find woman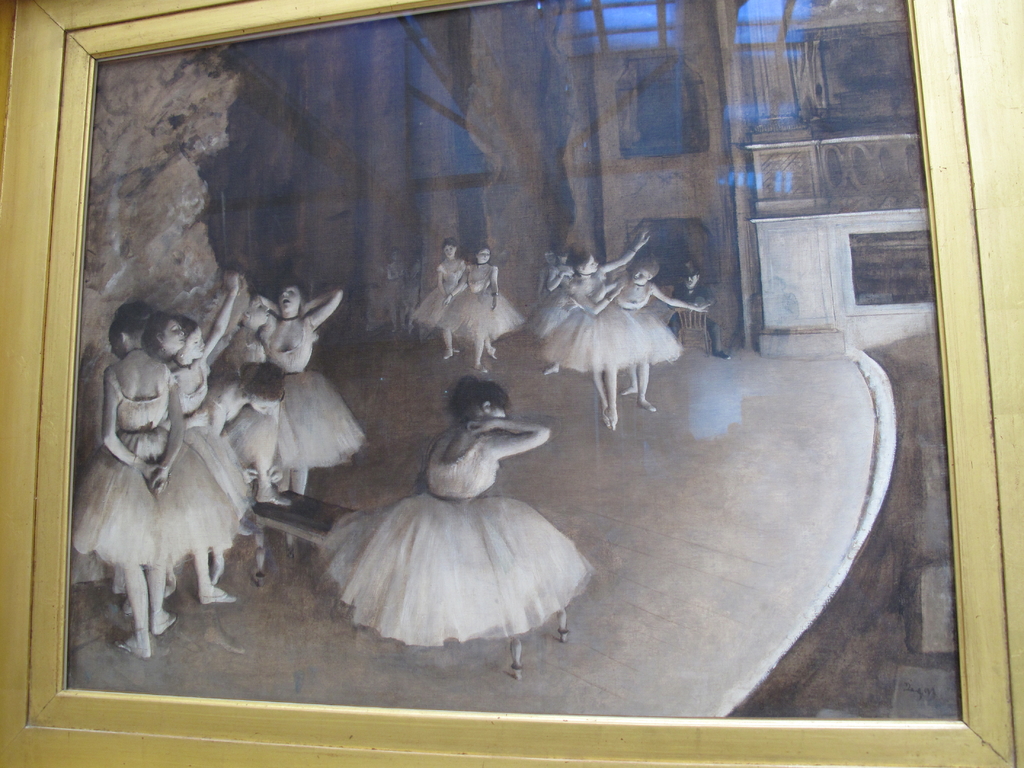
bbox=(534, 246, 588, 378)
